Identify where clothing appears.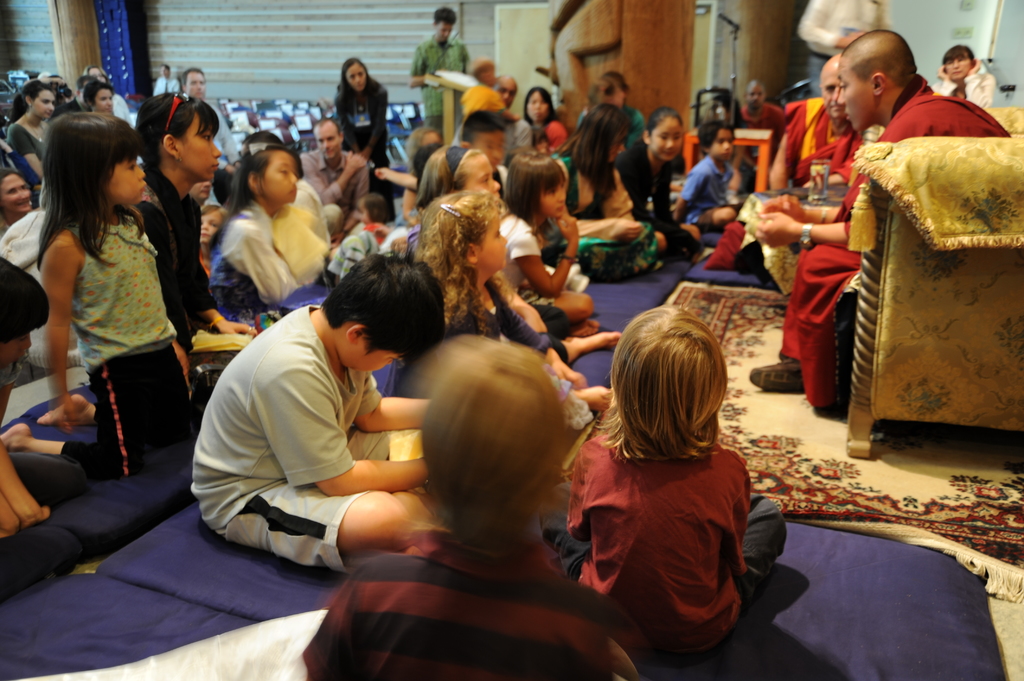
Appears at [615, 138, 705, 248].
